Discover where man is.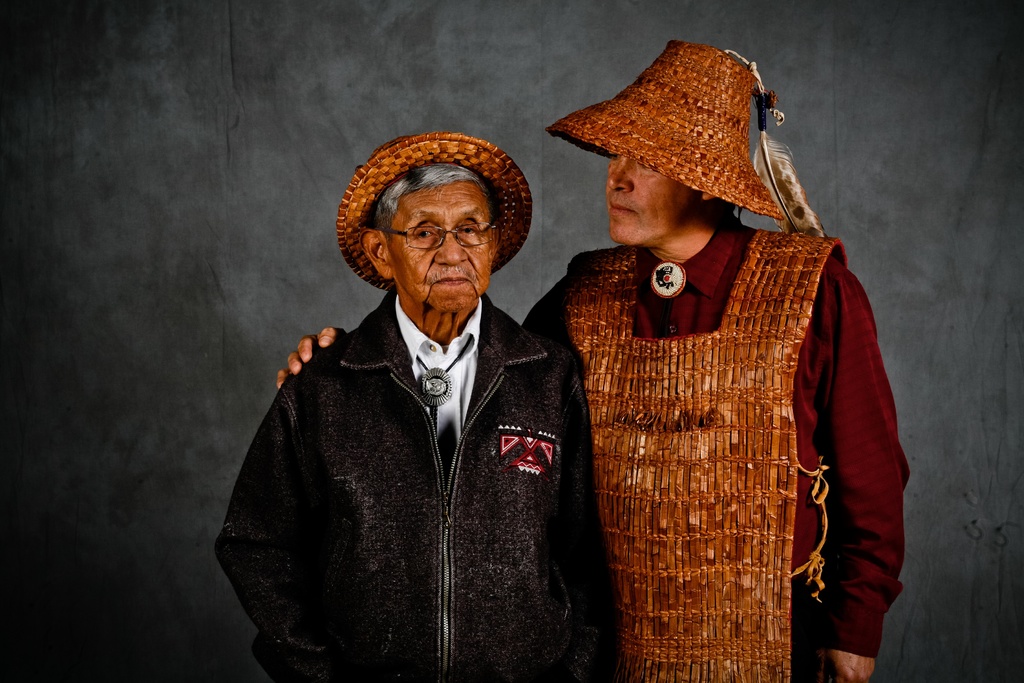
Discovered at (276,41,913,682).
